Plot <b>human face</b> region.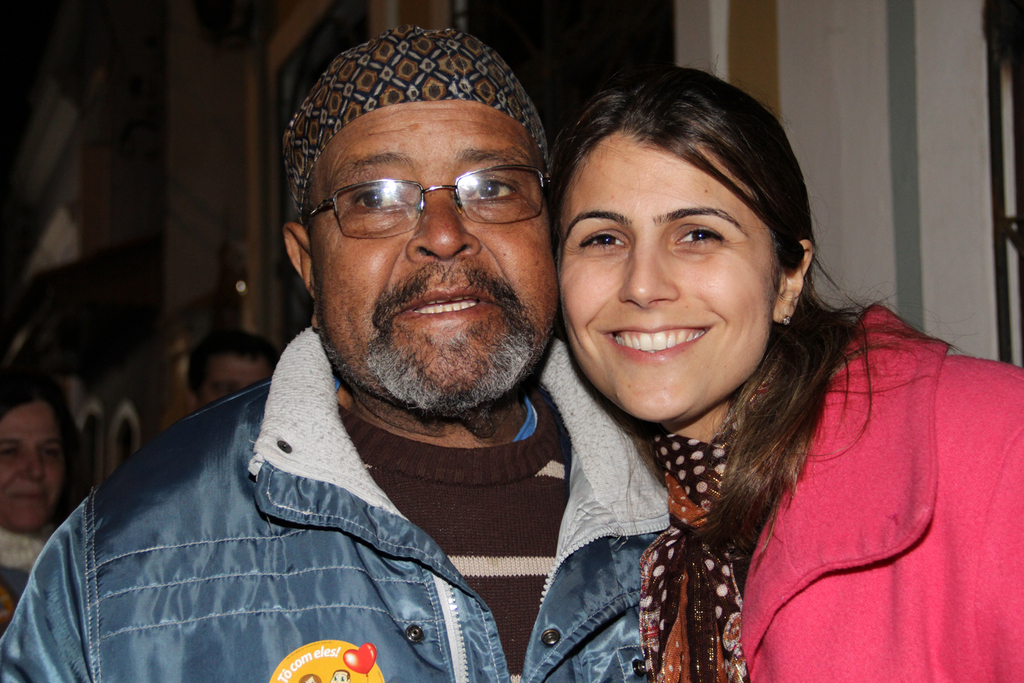
Plotted at bbox(204, 353, 274, 406).
